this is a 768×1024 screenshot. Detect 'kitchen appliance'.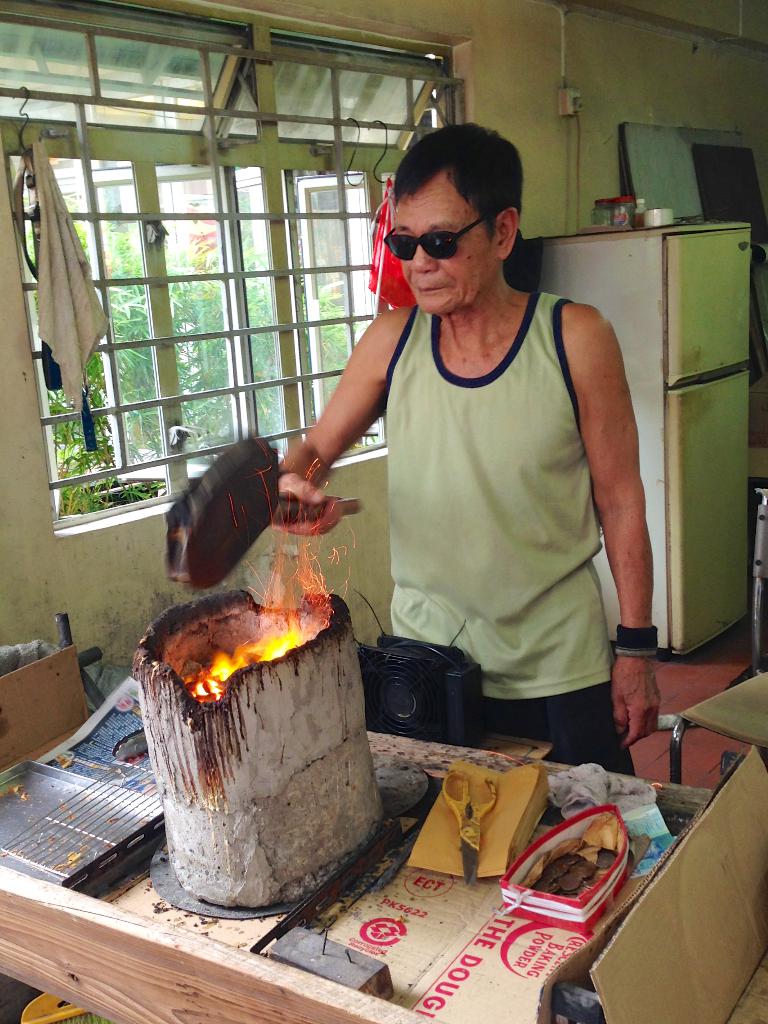
pyautogui.locateOnScreen(164, 428, 370, 588).
